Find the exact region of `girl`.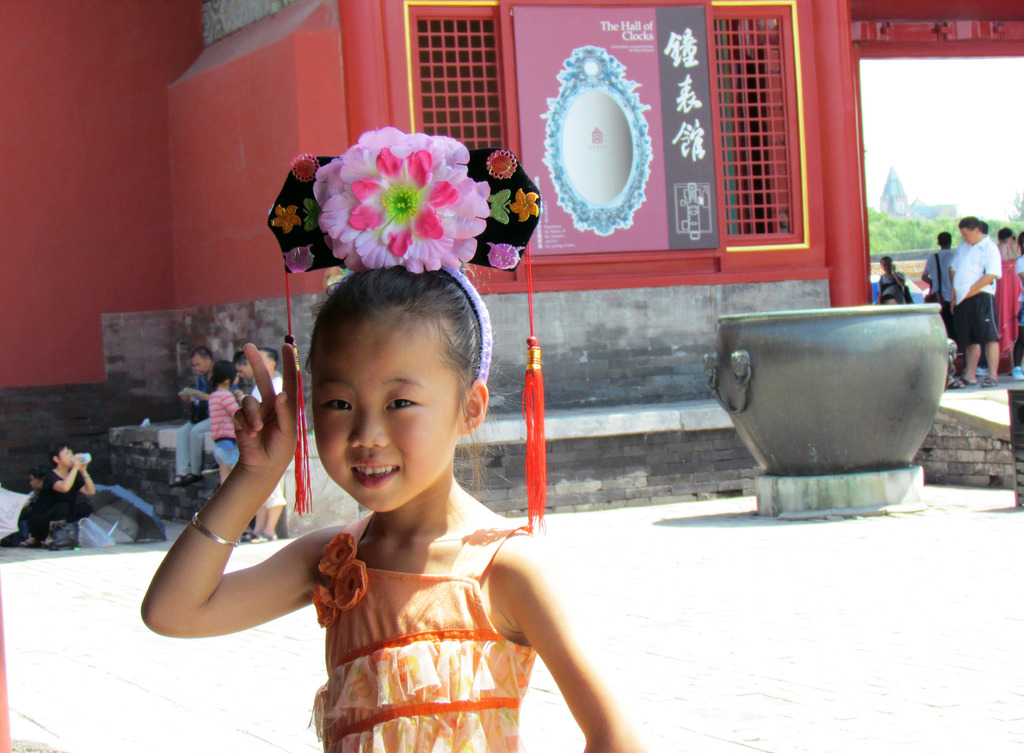
Exact region: detection(132, 138, 643, 750).
